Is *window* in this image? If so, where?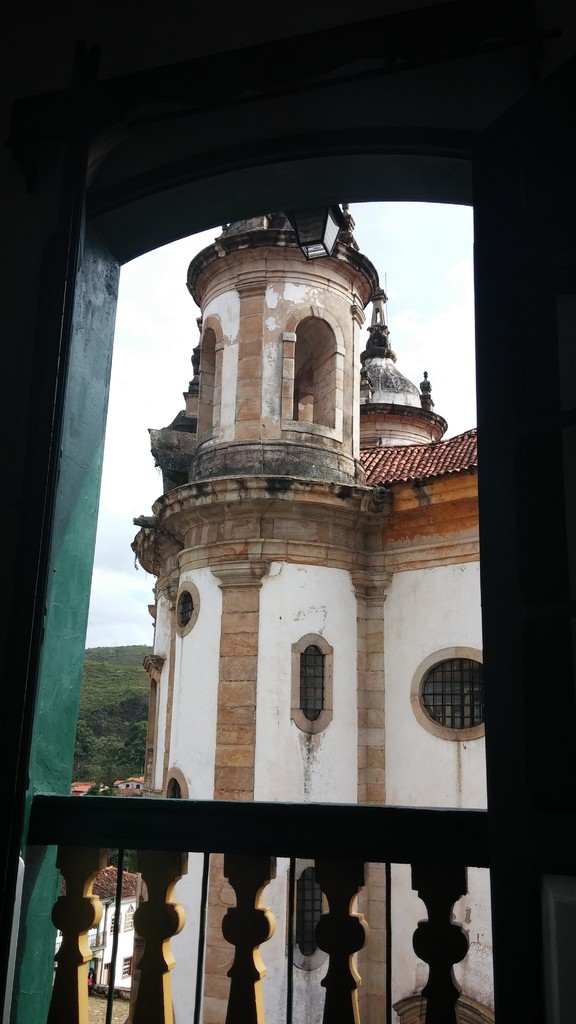
Yes, at [163,774,193,803].
